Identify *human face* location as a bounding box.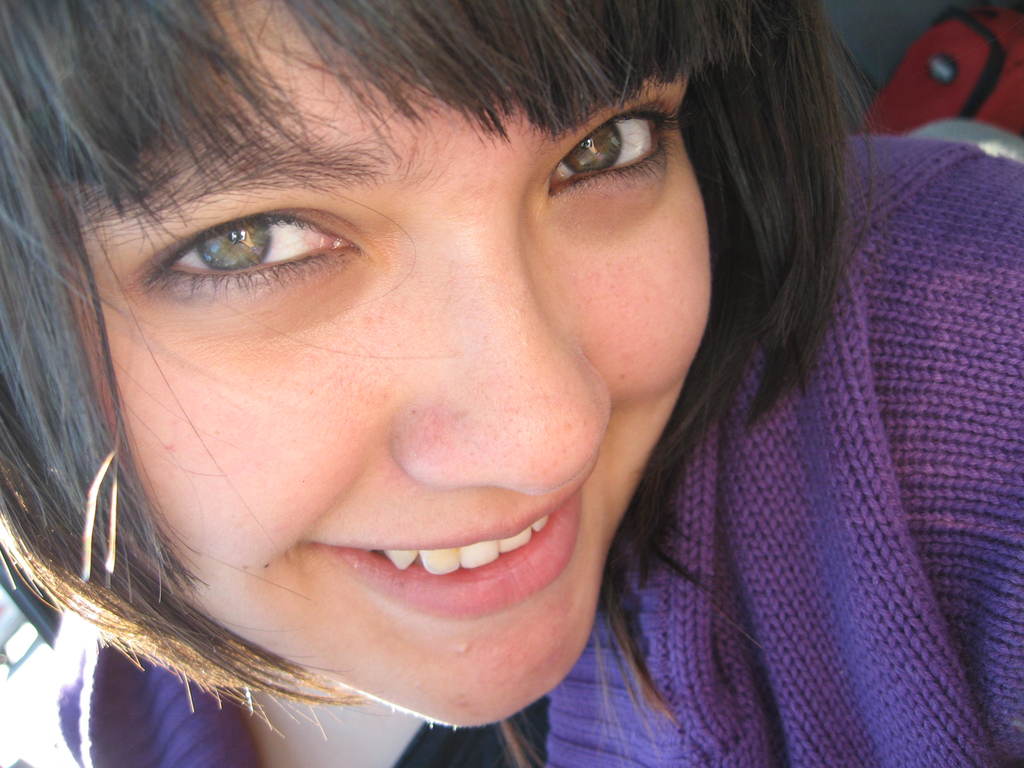
[x1=59, y1=0, x2=708, y2=726].
